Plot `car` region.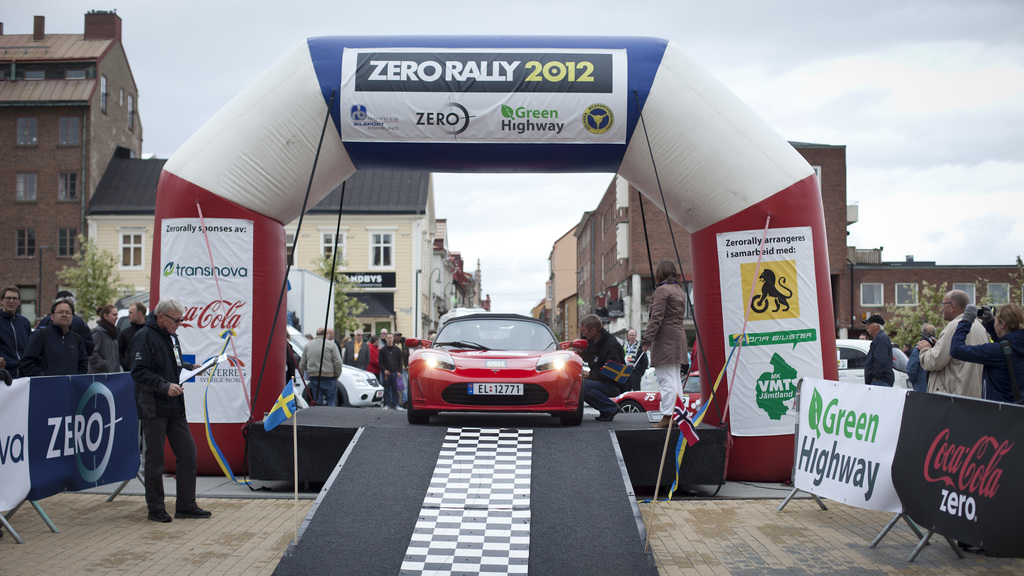
Plotted at [x1=609, y1=369, x2=698, y2=413].
